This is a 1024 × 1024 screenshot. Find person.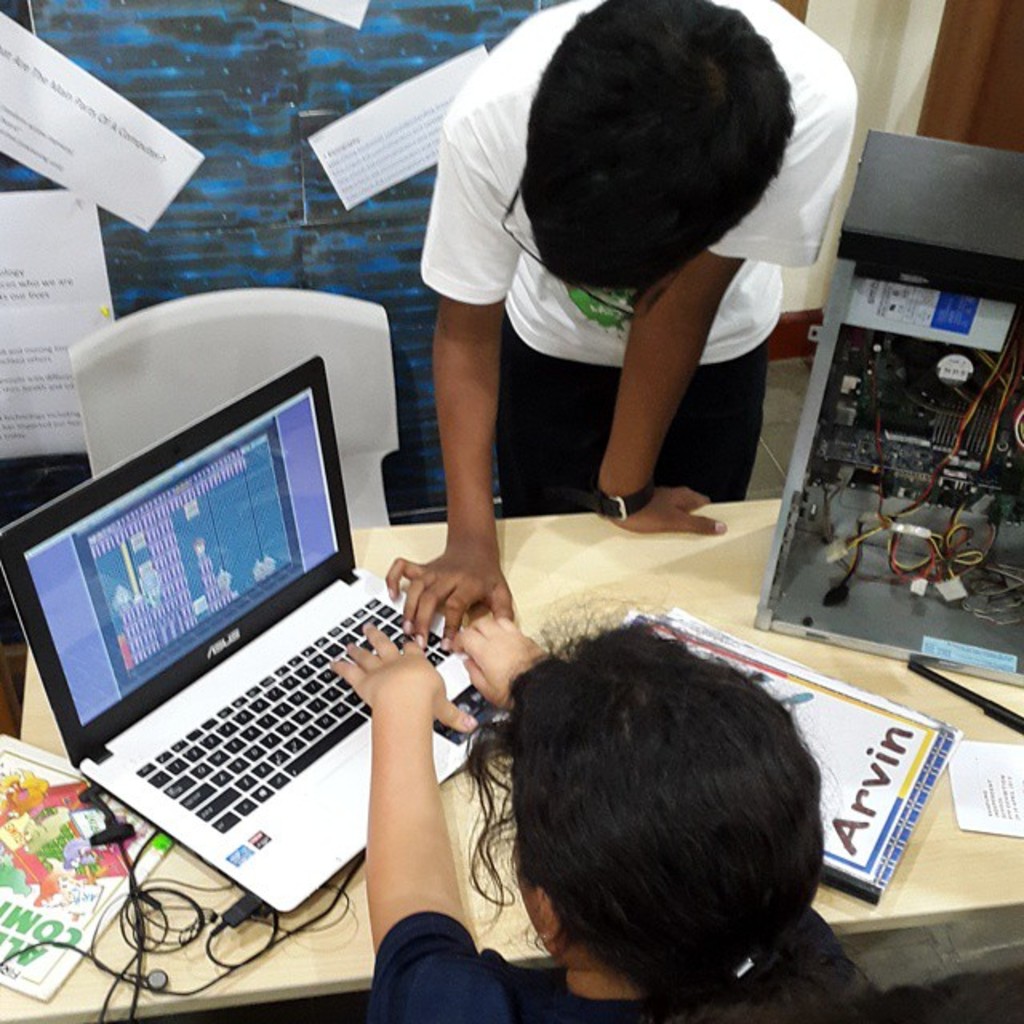
Bounding box: box=[370, 11, 840, 600].
